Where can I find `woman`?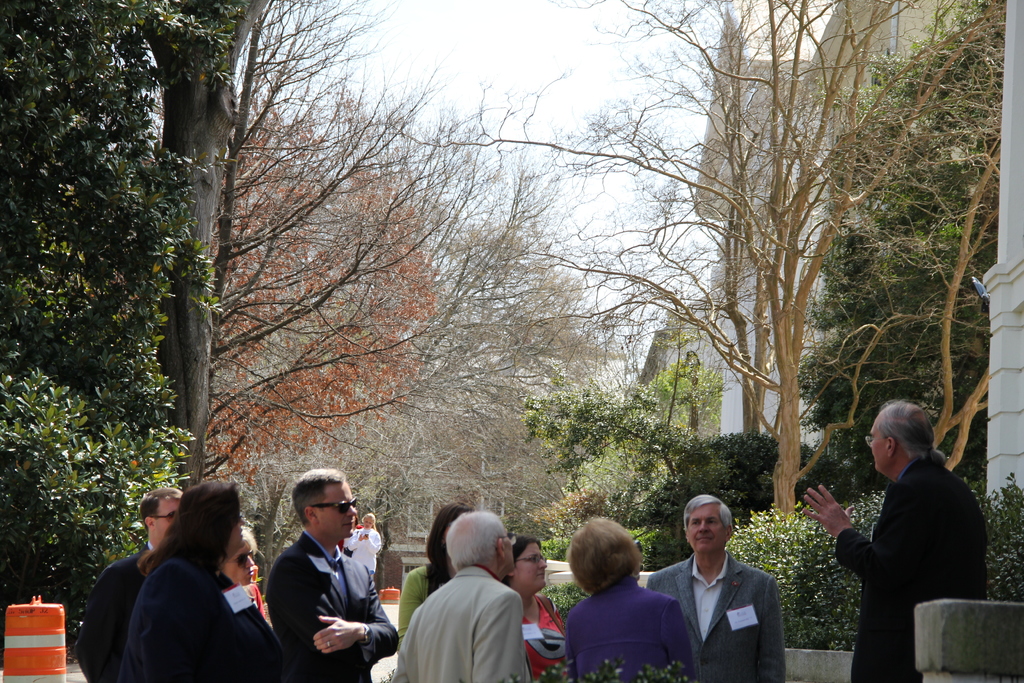
You can find it at Rect(395, 498, 472, 654).
